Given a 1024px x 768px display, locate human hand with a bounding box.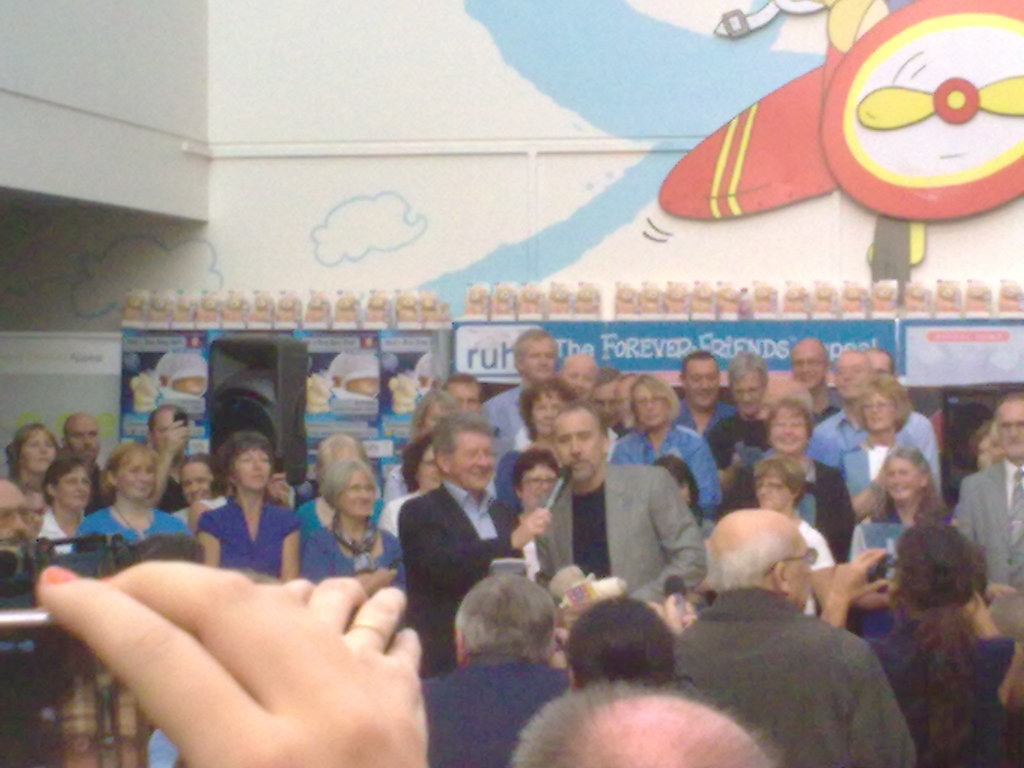
Located: x1=43 y1=553 x2=444 y2=765.
